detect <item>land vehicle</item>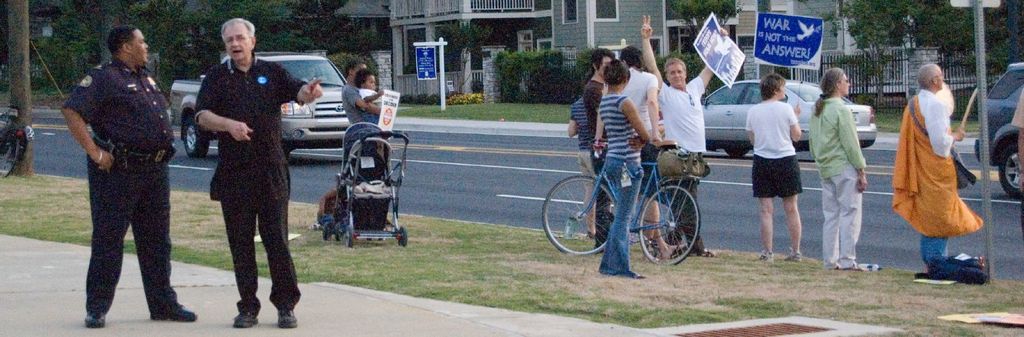
971:64:1023:199
